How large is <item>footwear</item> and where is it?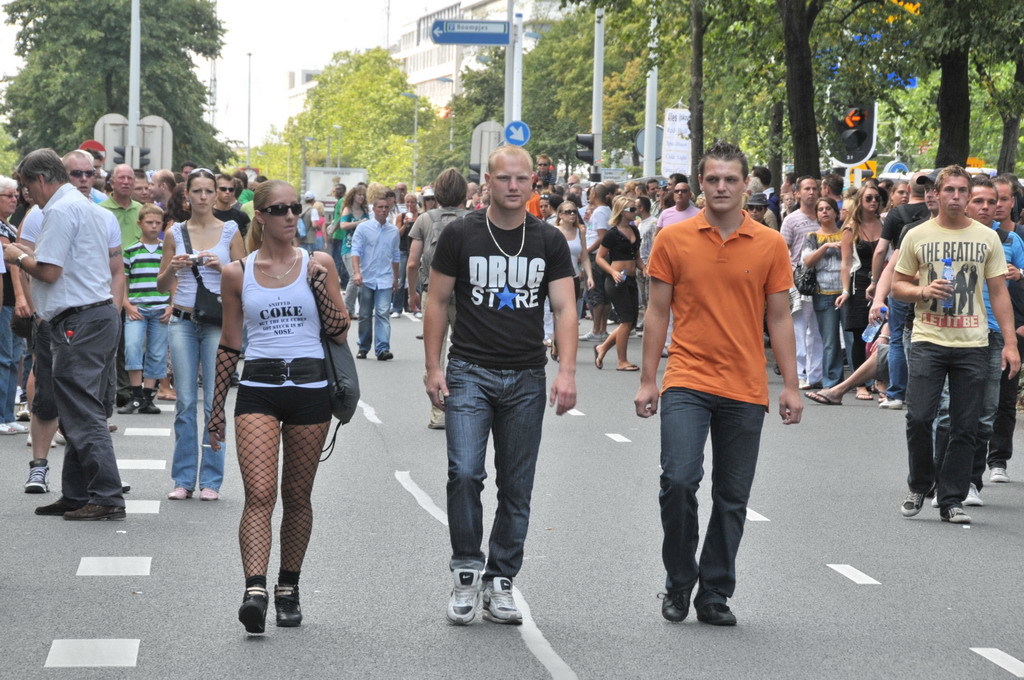
Bounding box: left=576, top=330, right=610, bottom=339.
